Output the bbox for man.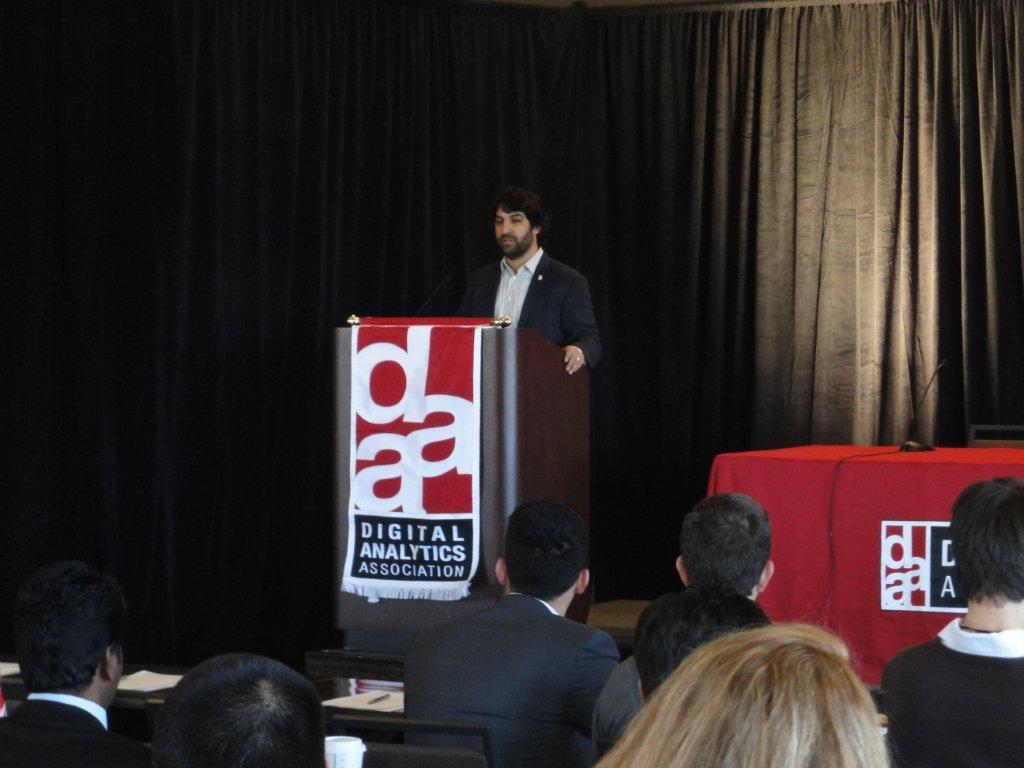
<bbox>885, 558, 1023, 765</bbox>.
